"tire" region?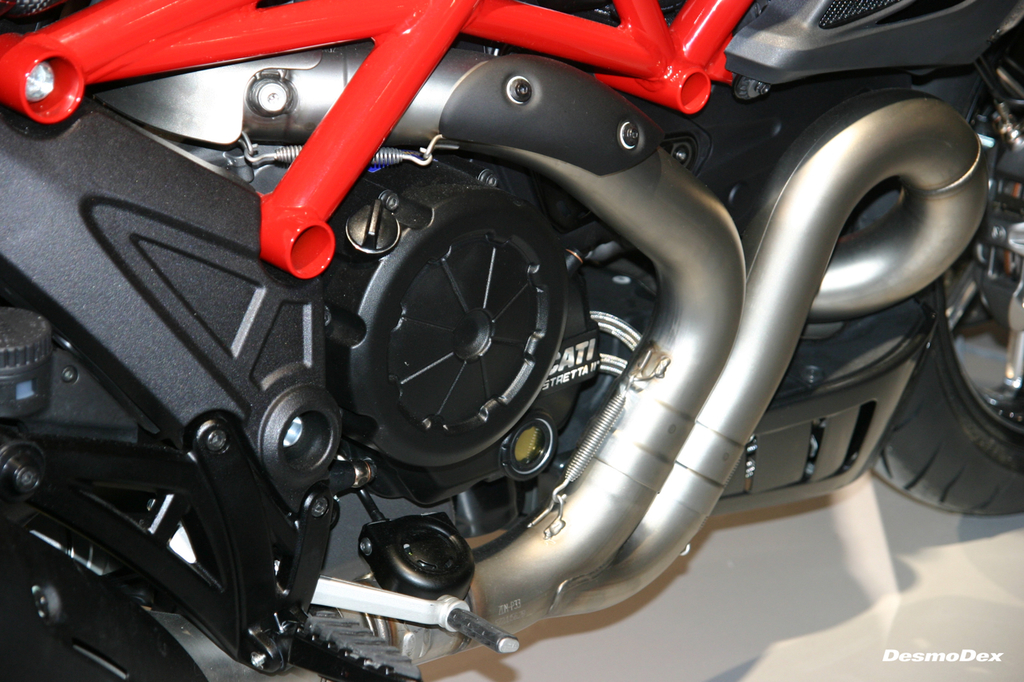
{"left": 0, "top": 524, "right": 206, "bottom": 681}
